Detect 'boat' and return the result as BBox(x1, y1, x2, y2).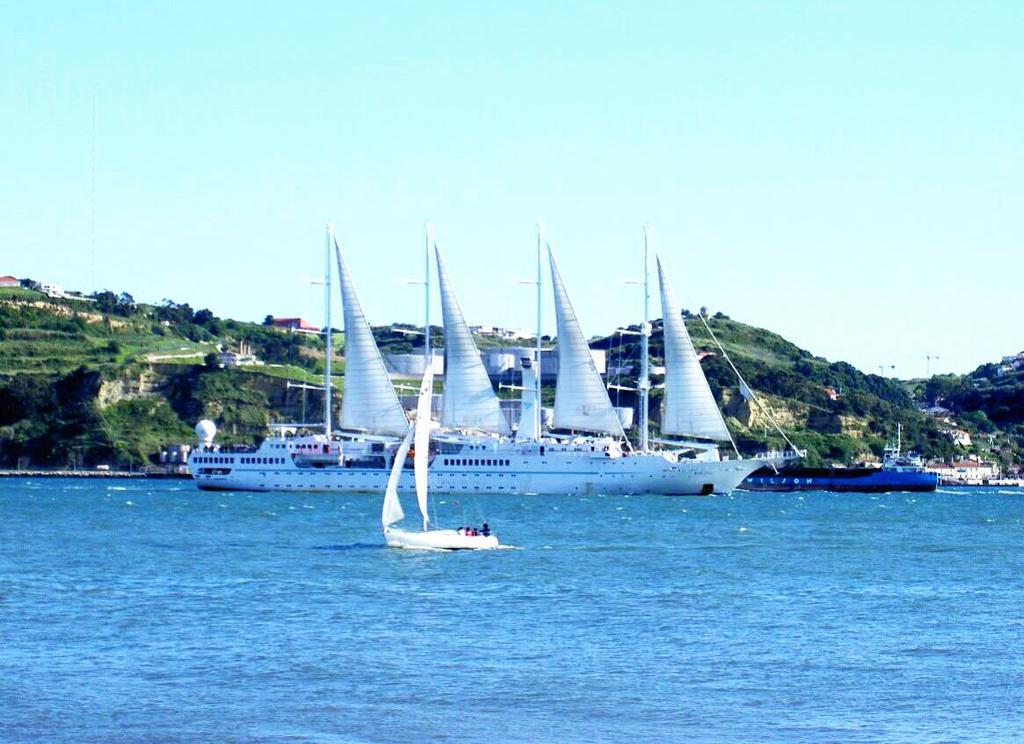
BBox(744, 421, 938, 492).
